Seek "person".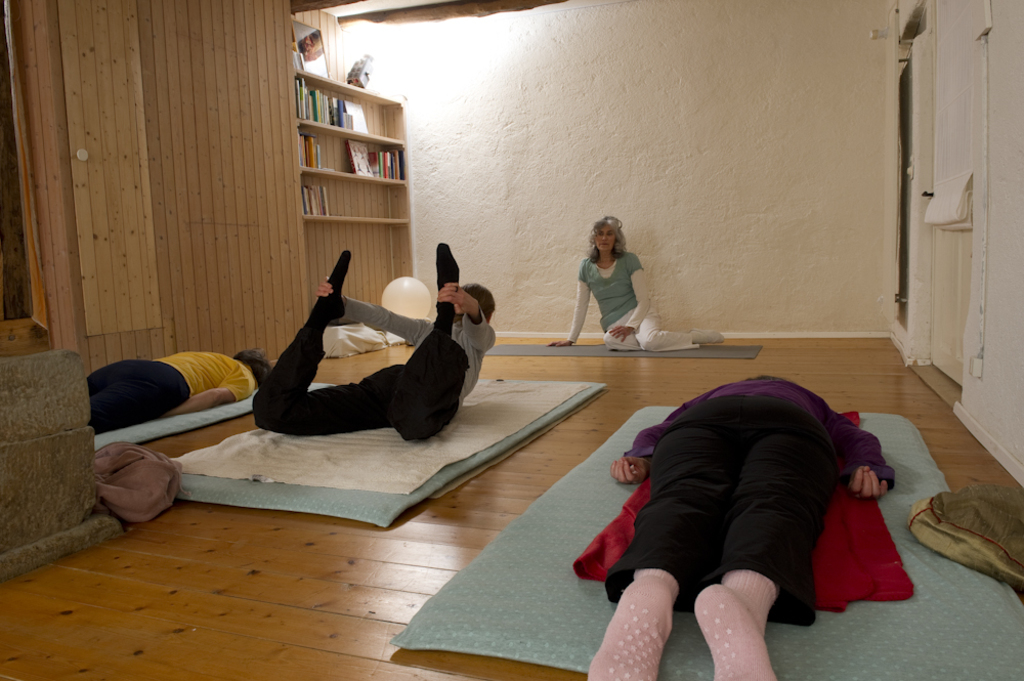
detection(549, 214, 734, 352).
